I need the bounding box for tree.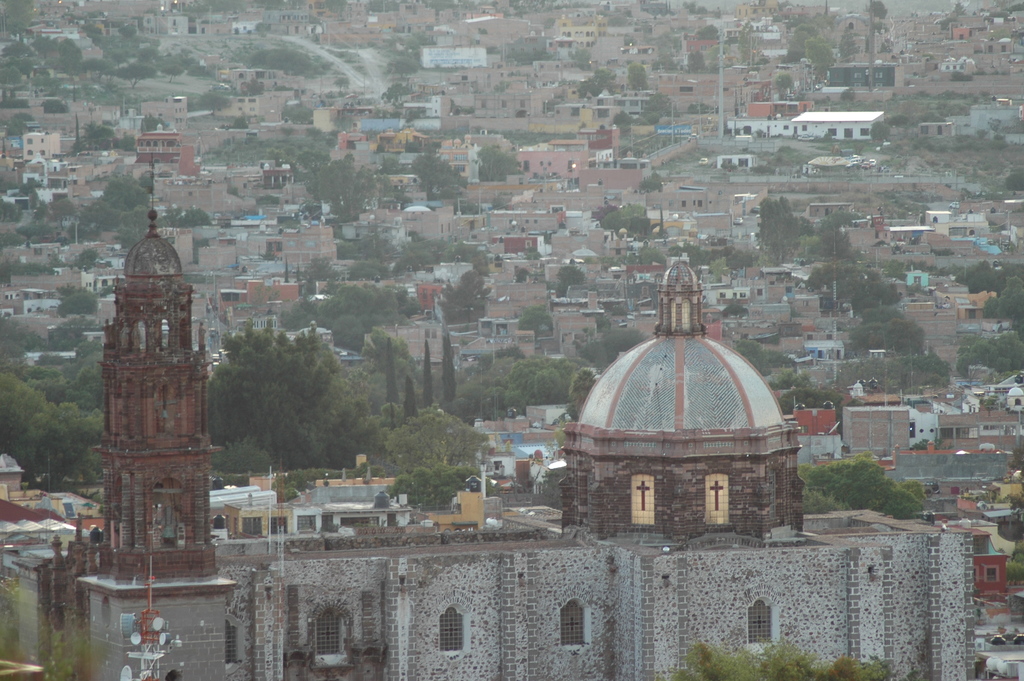
Here it is: 79,247,100,270.
